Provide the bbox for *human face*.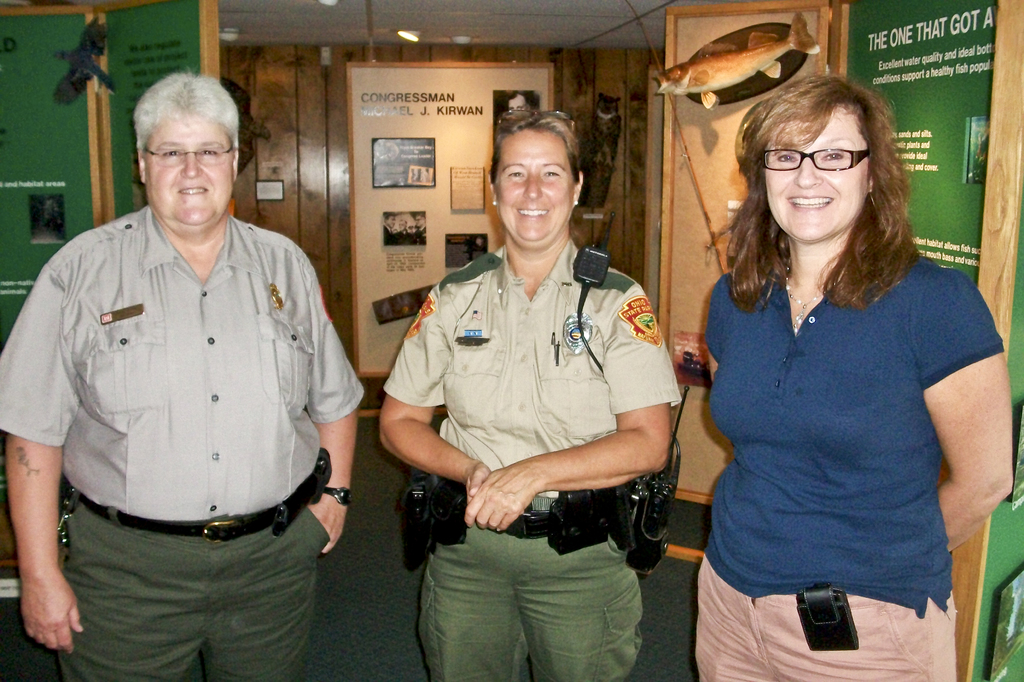
left=493, top=125, right=570, bottom=246.
